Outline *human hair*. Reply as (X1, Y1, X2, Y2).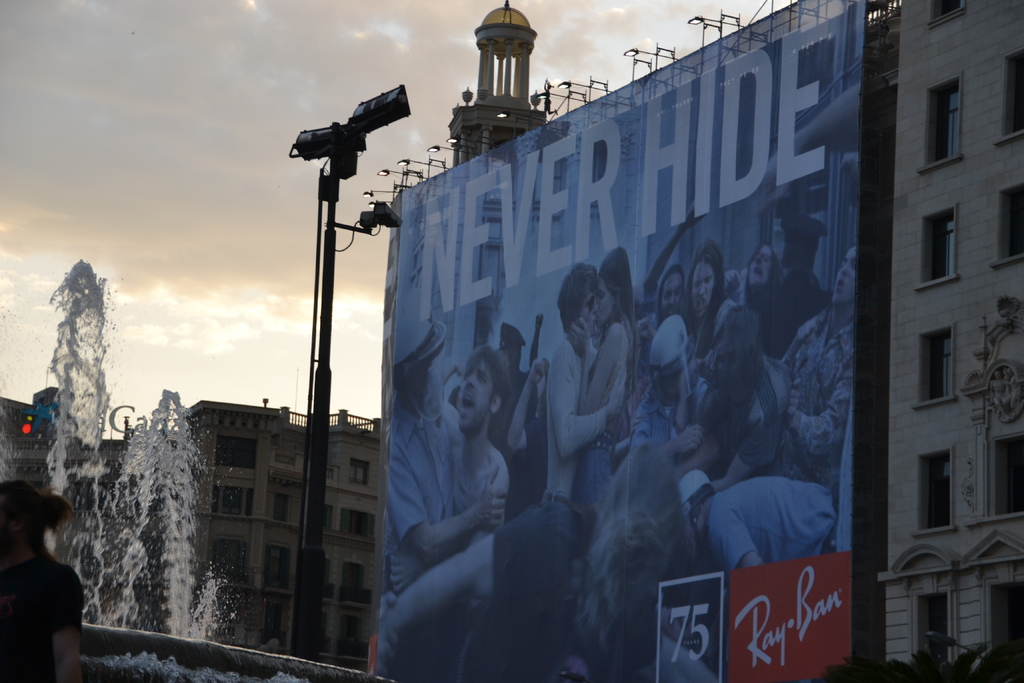
(460, 340, 521, 408).
